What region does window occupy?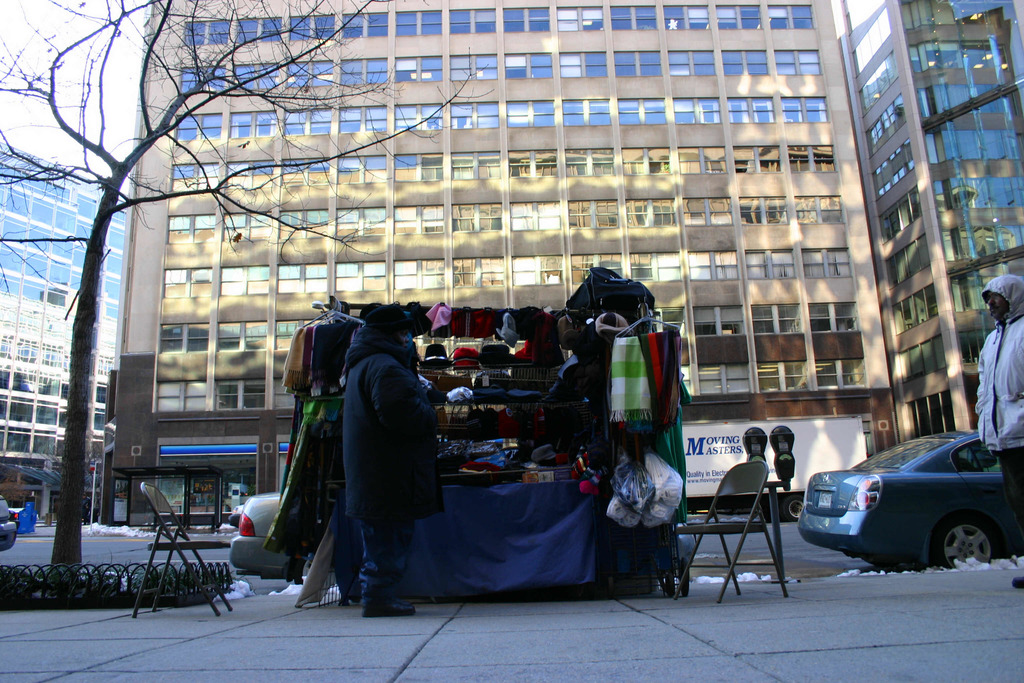
[454, 258, 505, 287].
